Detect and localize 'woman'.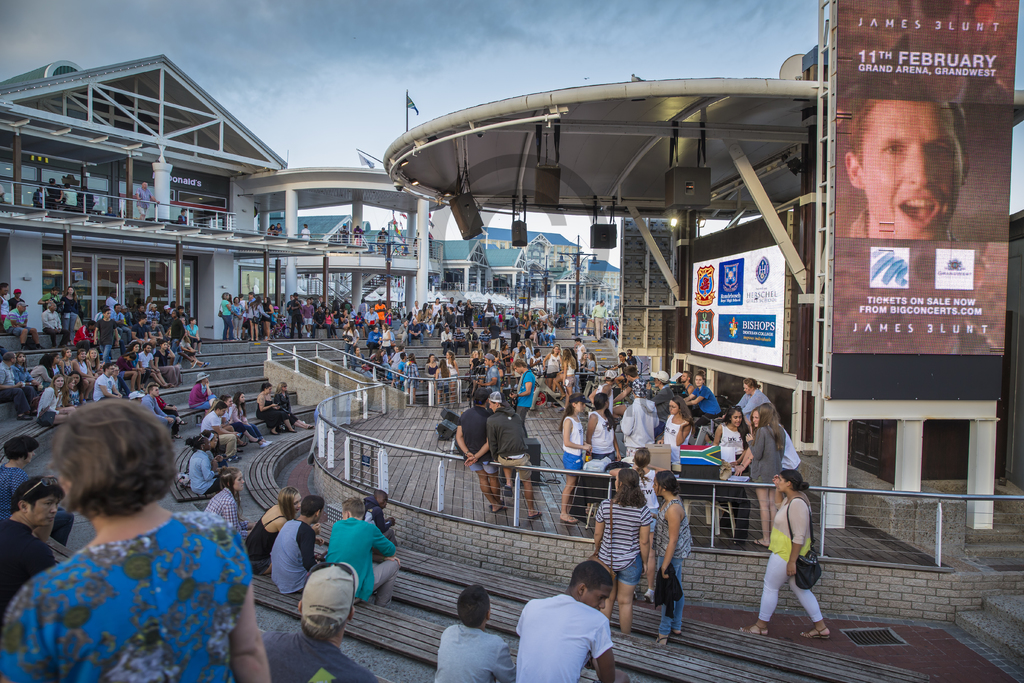
Localized at 512:344:527:388.
